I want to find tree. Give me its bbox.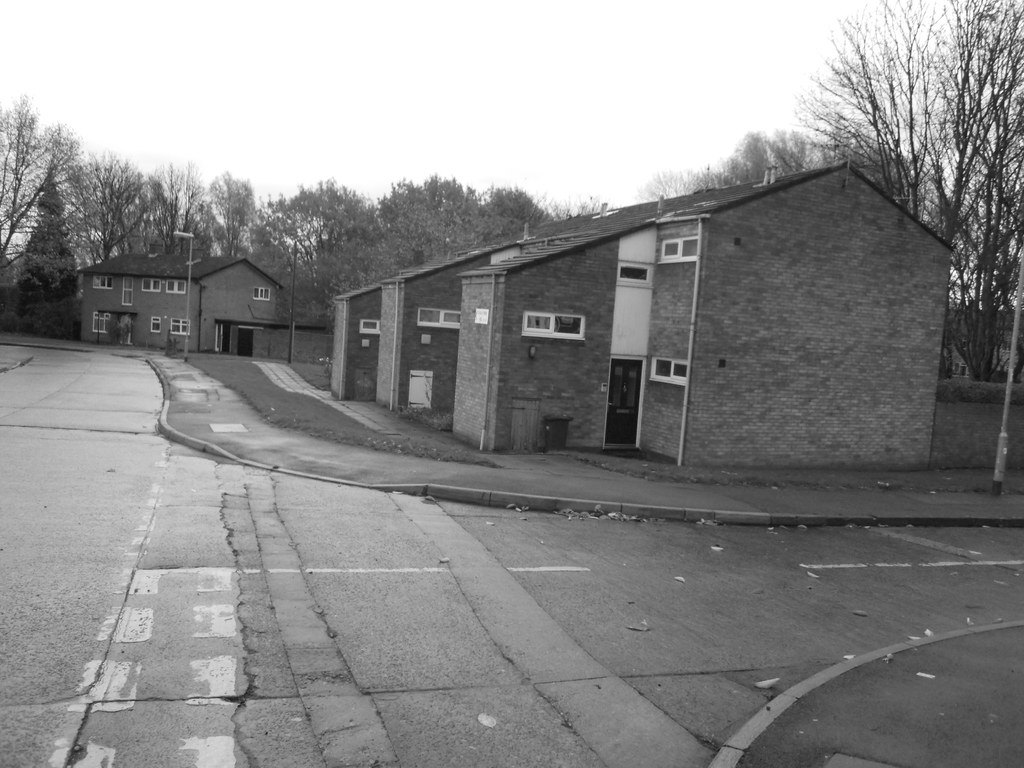
bbox=[0, 93, 75, 264].
